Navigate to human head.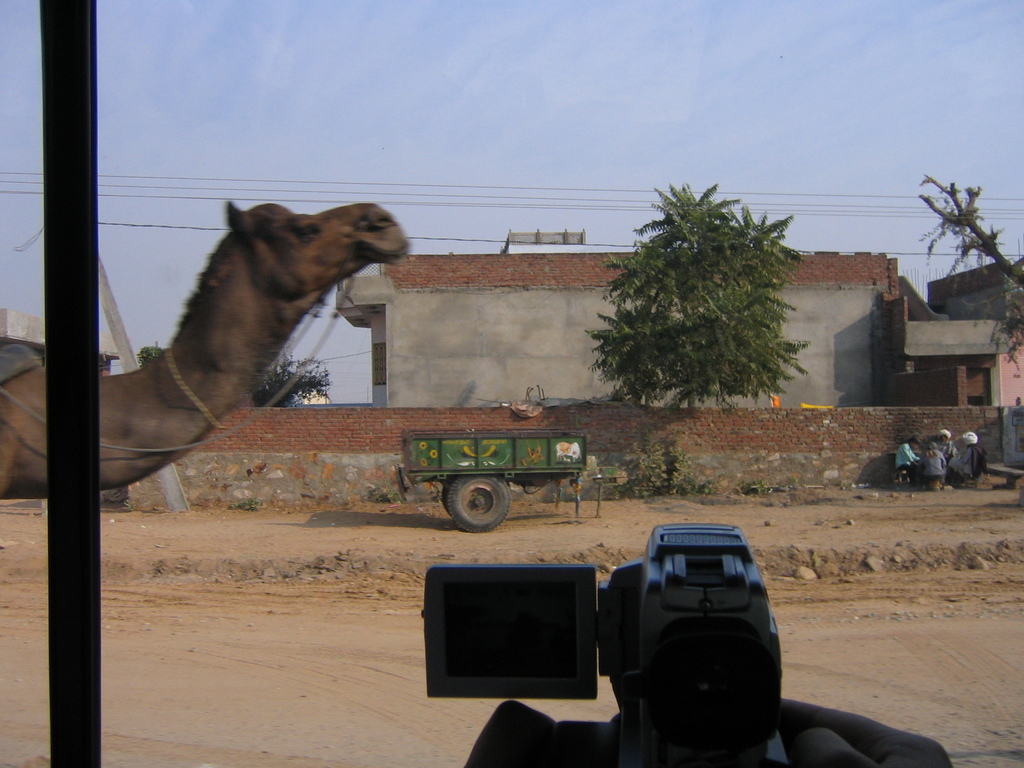
Navigation target: crop(961, 431, 977, 447).
